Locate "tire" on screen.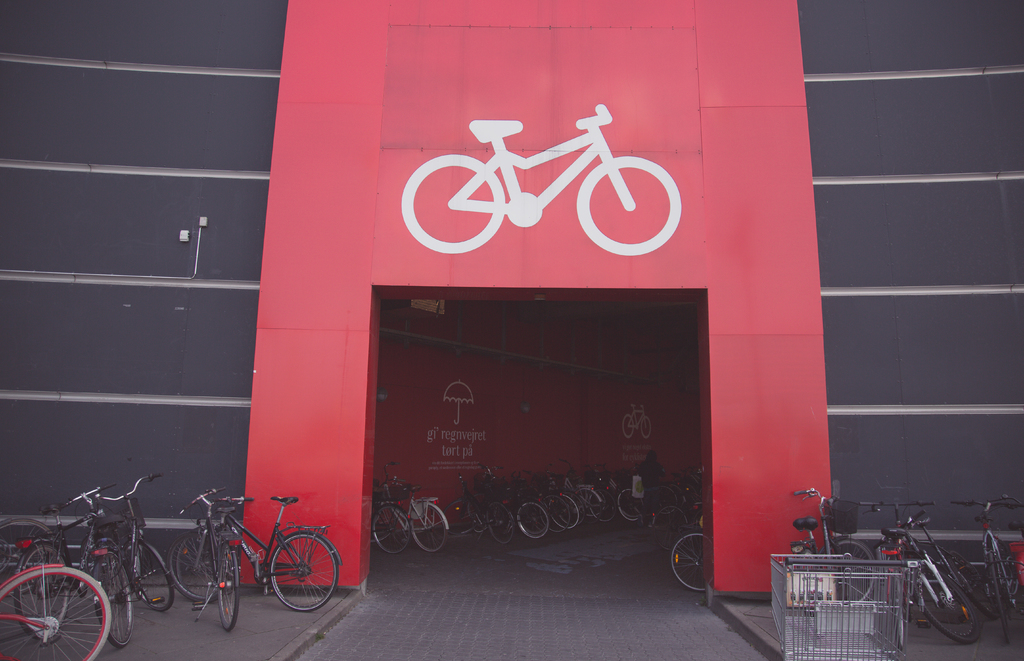
On screen at (x1=414, y1=497, x2=449, y2=557).
